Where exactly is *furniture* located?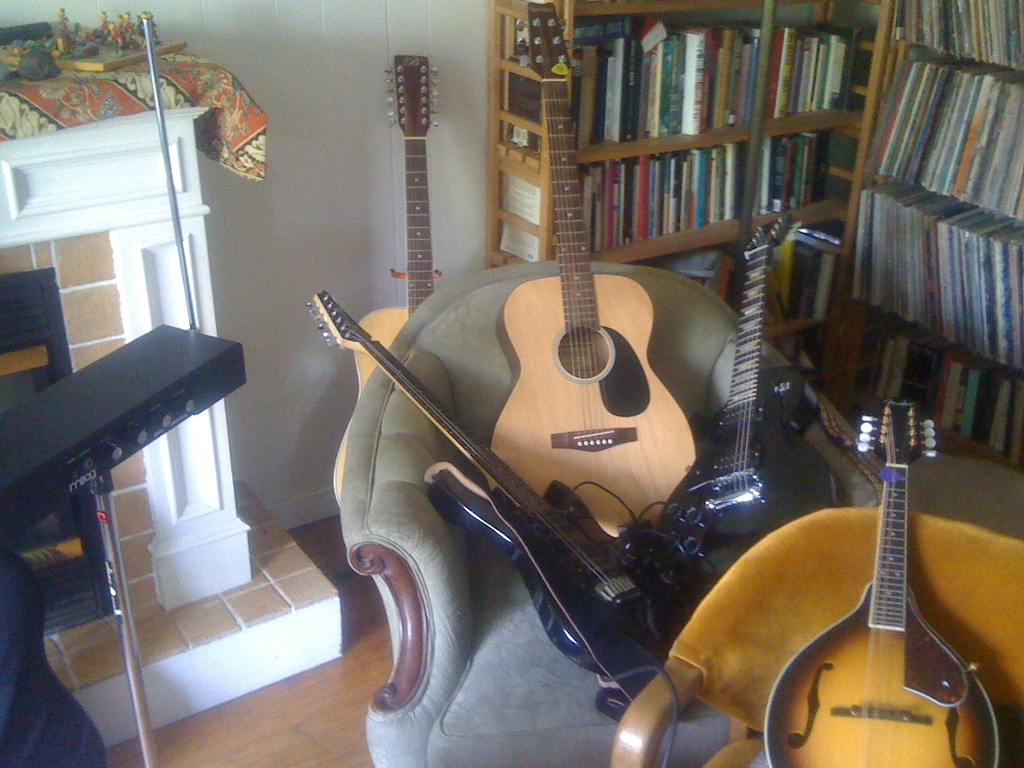
Its bounding box is box(337, 260, 890, 767).
